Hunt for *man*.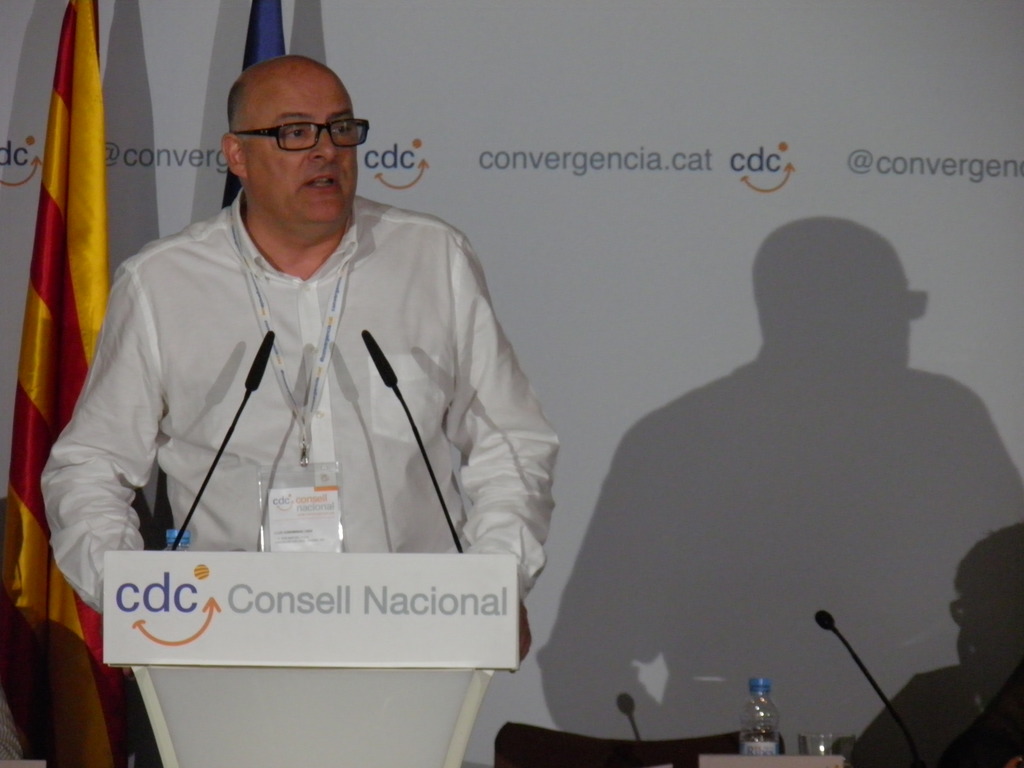
Hunted down at pyautogui.locateOnScreen(58, 25, 572, 749).
